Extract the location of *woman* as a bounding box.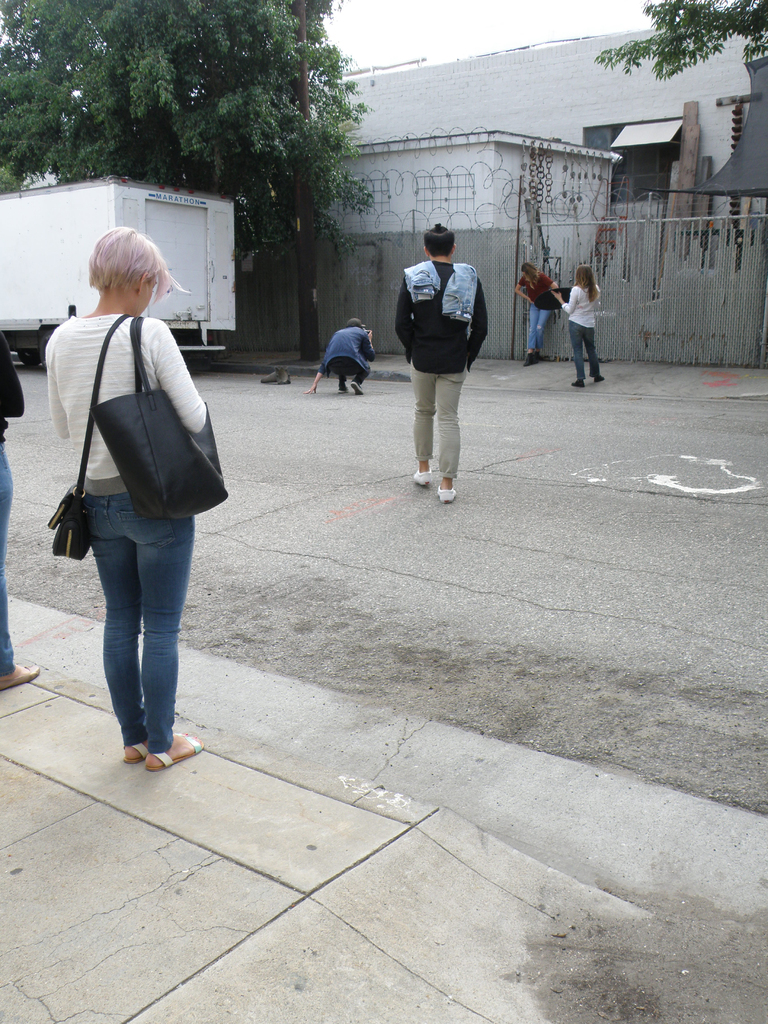
detection(552, 266, 602, 386).
